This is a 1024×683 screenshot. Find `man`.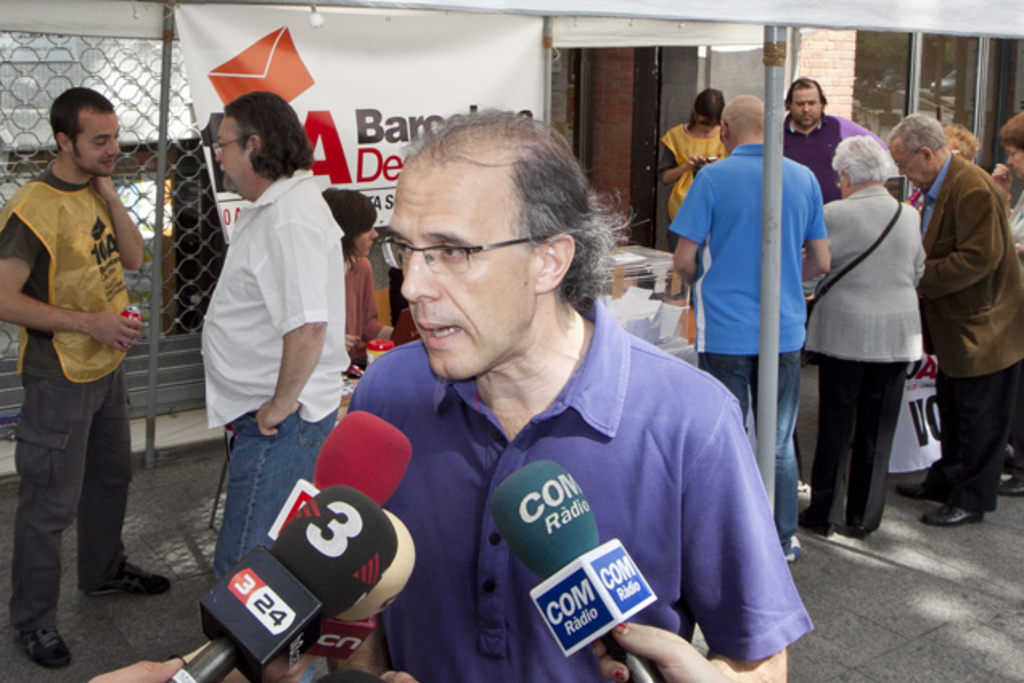
Bounding box: <bbox>6, 63, 161, 657</bbox>.
